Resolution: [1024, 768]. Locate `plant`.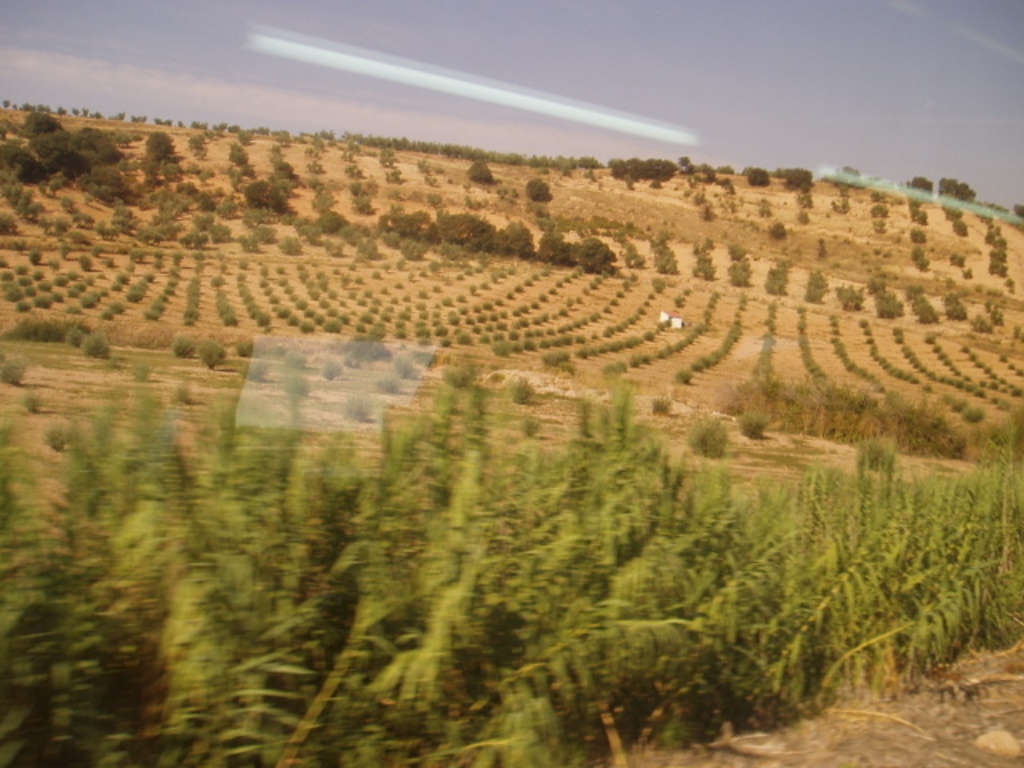
730,414,770,438.
